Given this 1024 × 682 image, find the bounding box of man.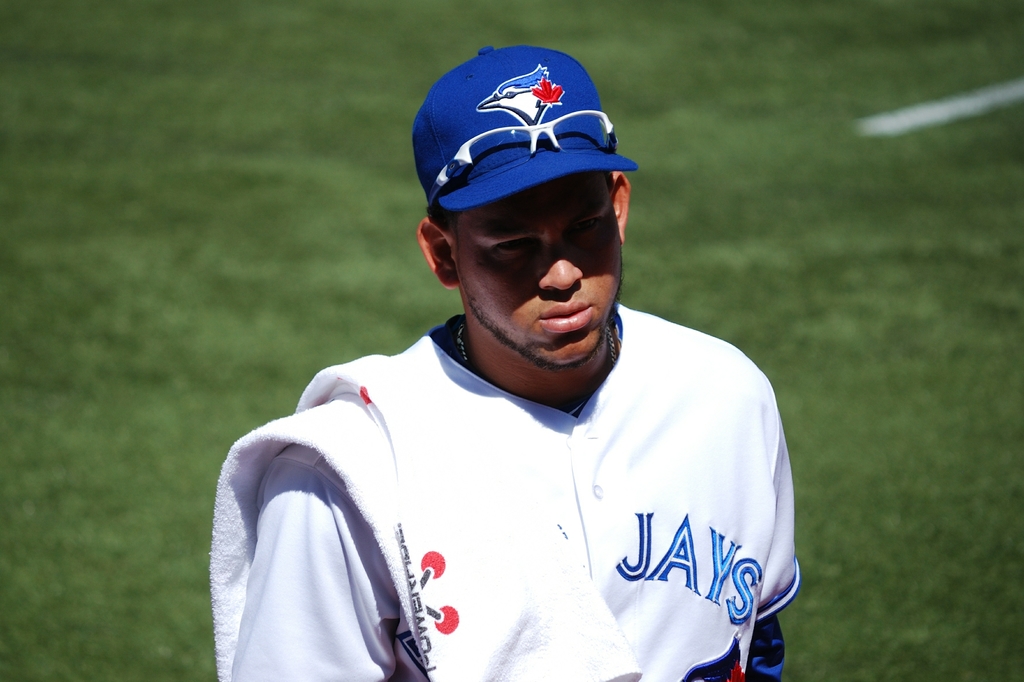
(x1=191, y1=40, x2=799, y2=681).
